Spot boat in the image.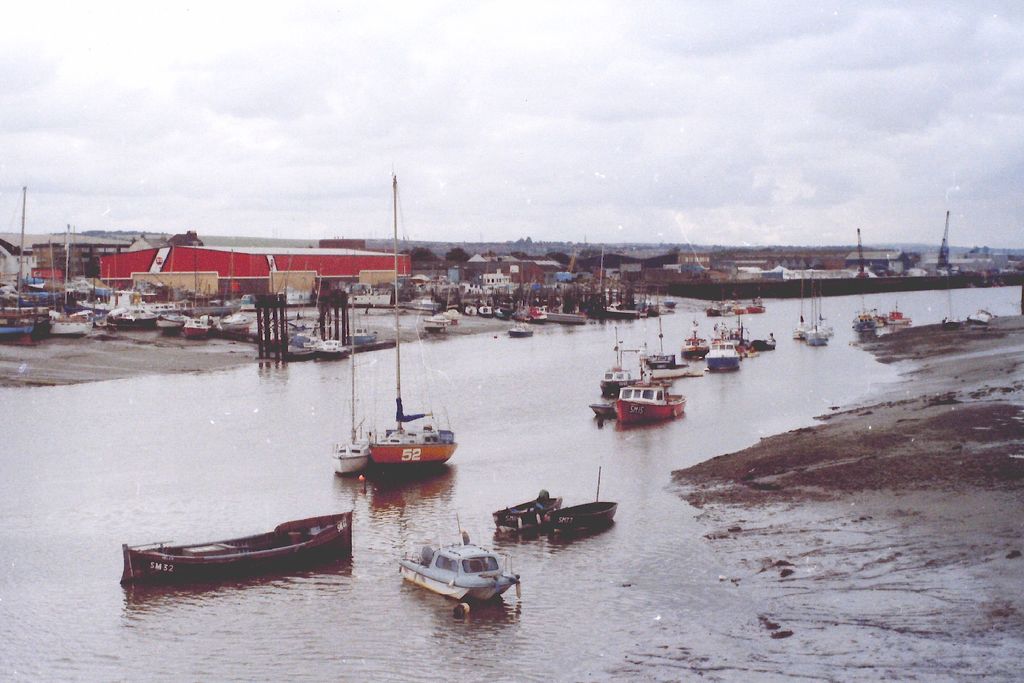
boat found at <bbox>643, 342, 692, 381</bbox>.
